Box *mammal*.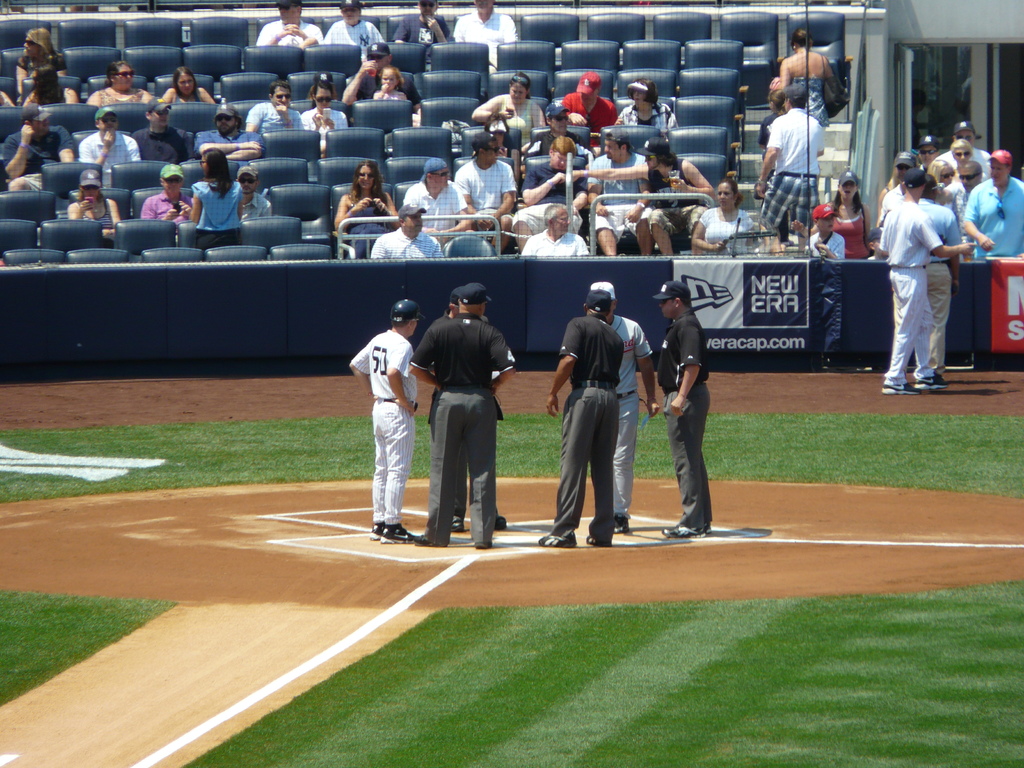
524:209:590:256.
